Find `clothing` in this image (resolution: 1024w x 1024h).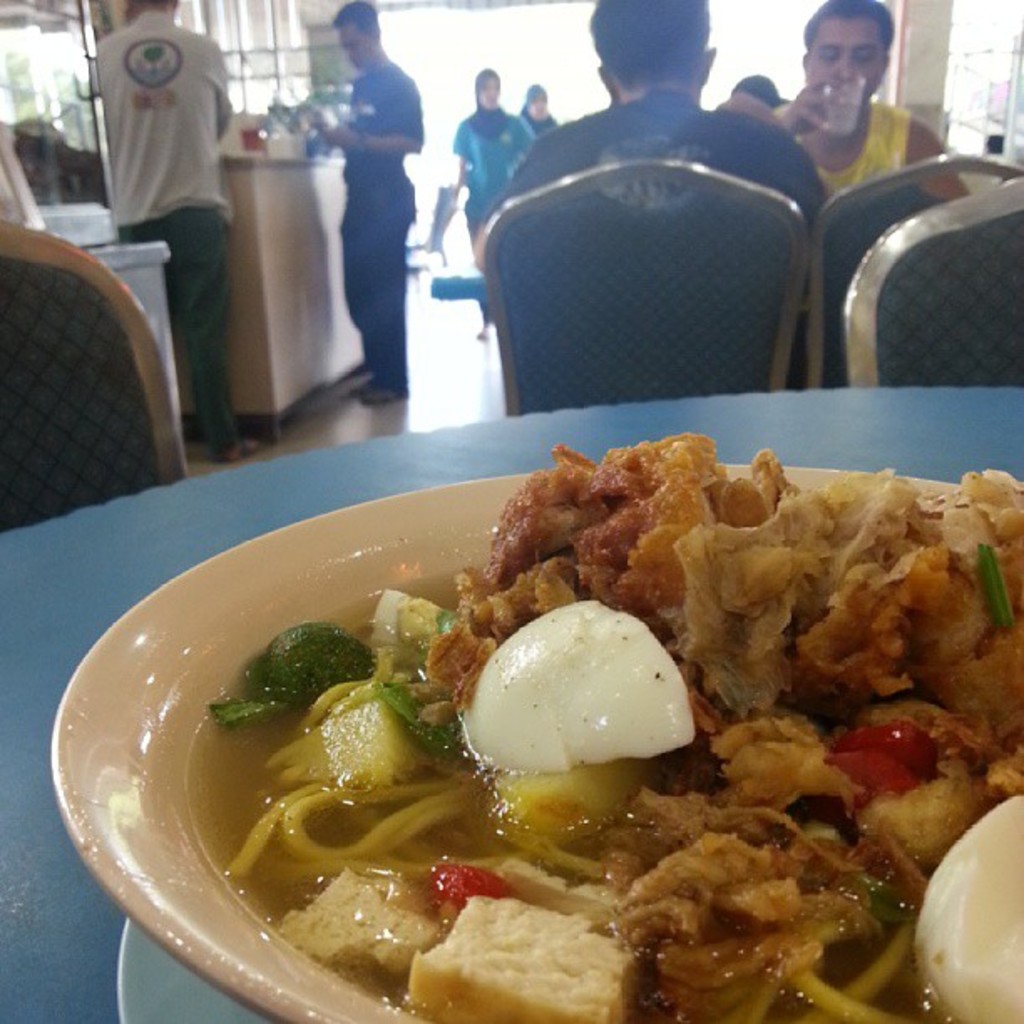
315/52/433/415.
